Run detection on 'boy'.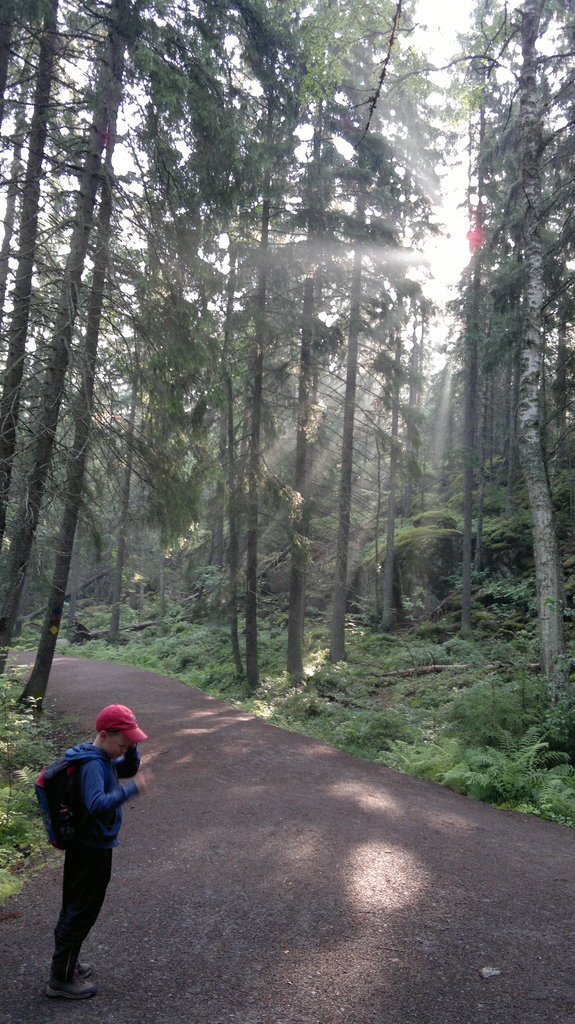
Result: {"left": 7, "top": 705, "right": 145, "bottom": 984}.
